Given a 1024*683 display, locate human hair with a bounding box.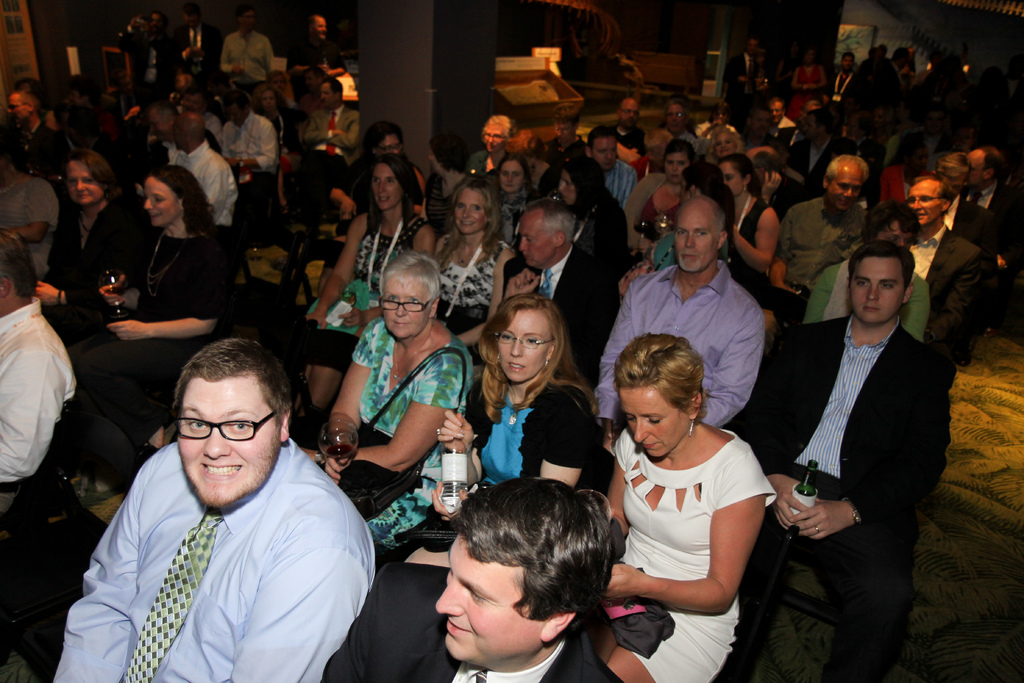
Located: select_region(168, 336, 299, 425).
